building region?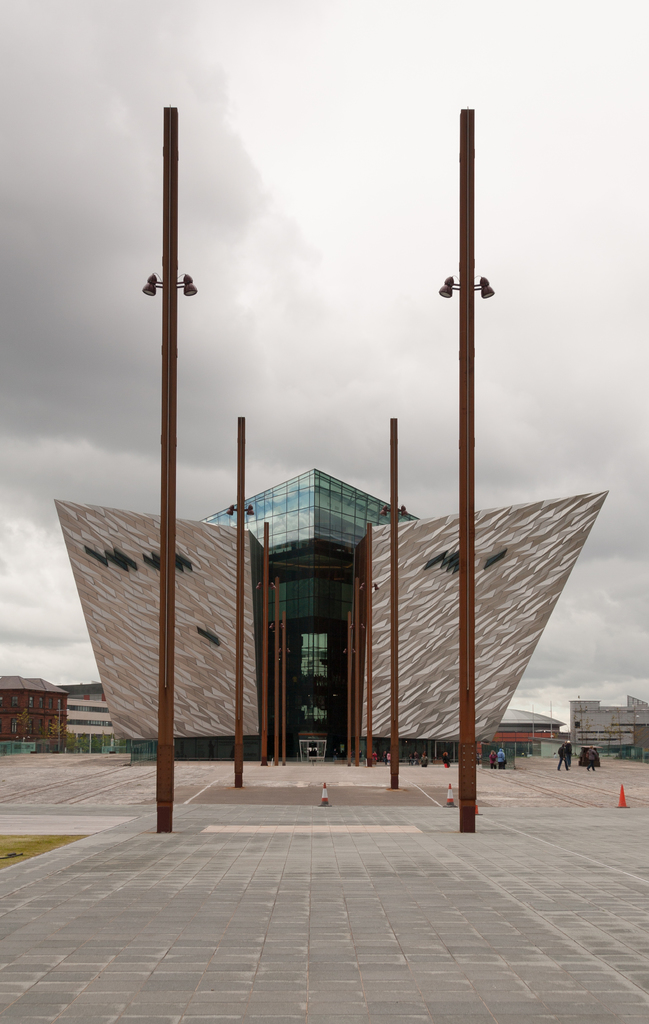
box(60, 689, 116, 739)
